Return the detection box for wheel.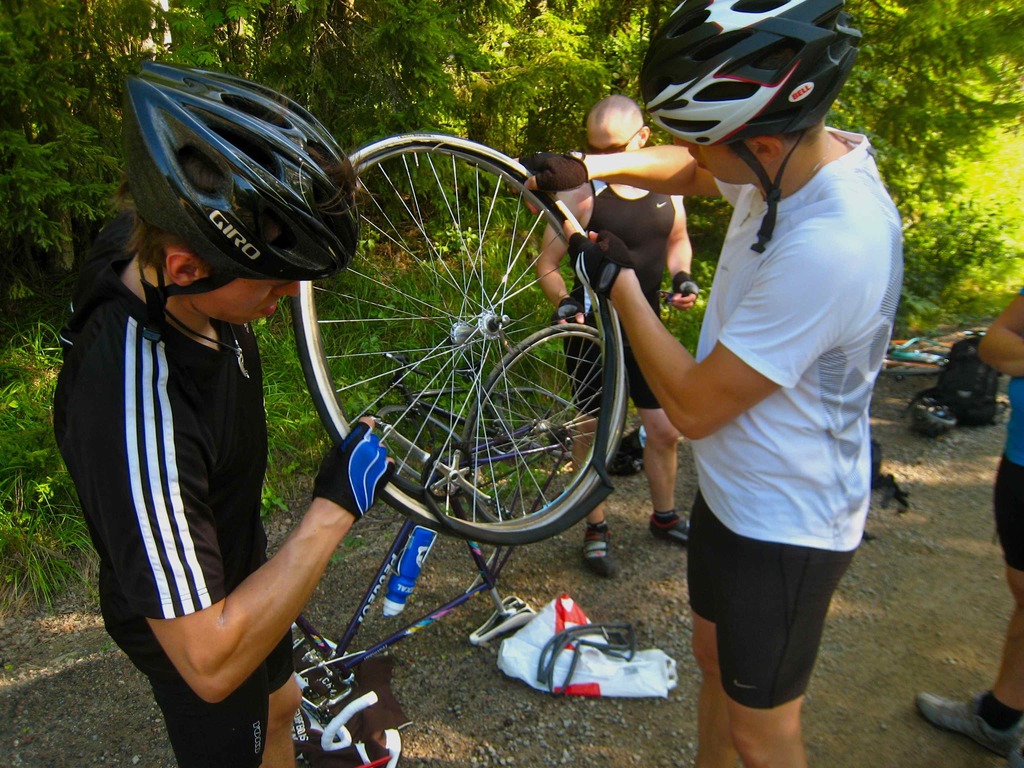
l=302, t=140, r=604, b=561.
